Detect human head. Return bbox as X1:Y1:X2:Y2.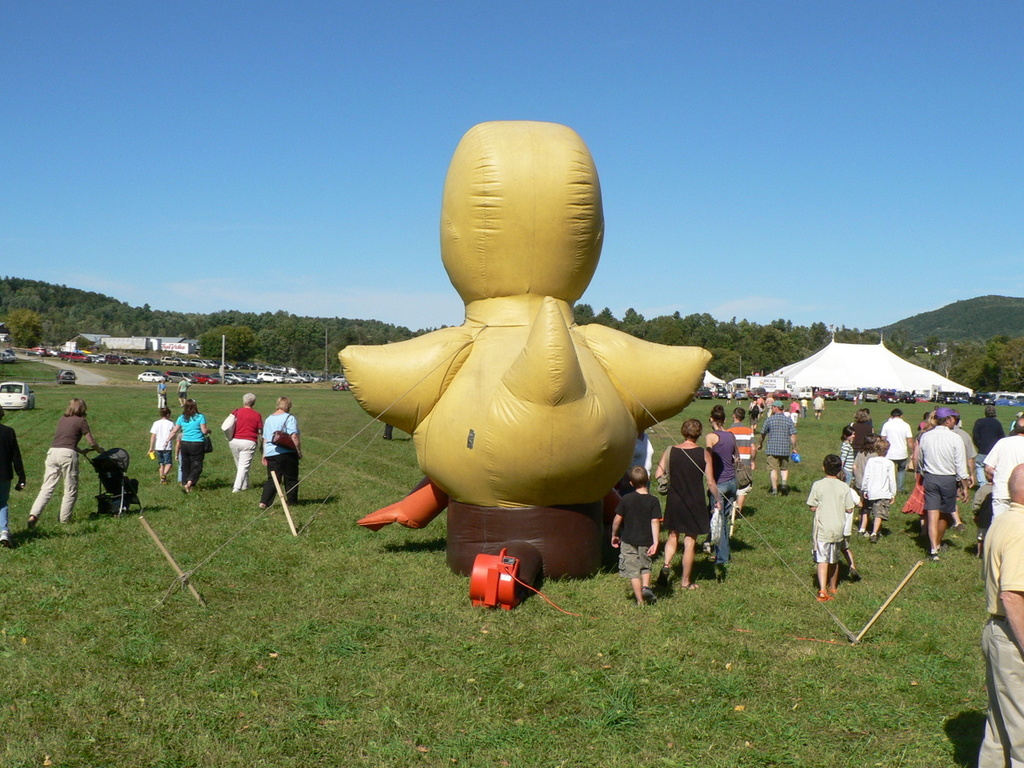
874:438:889:457.
